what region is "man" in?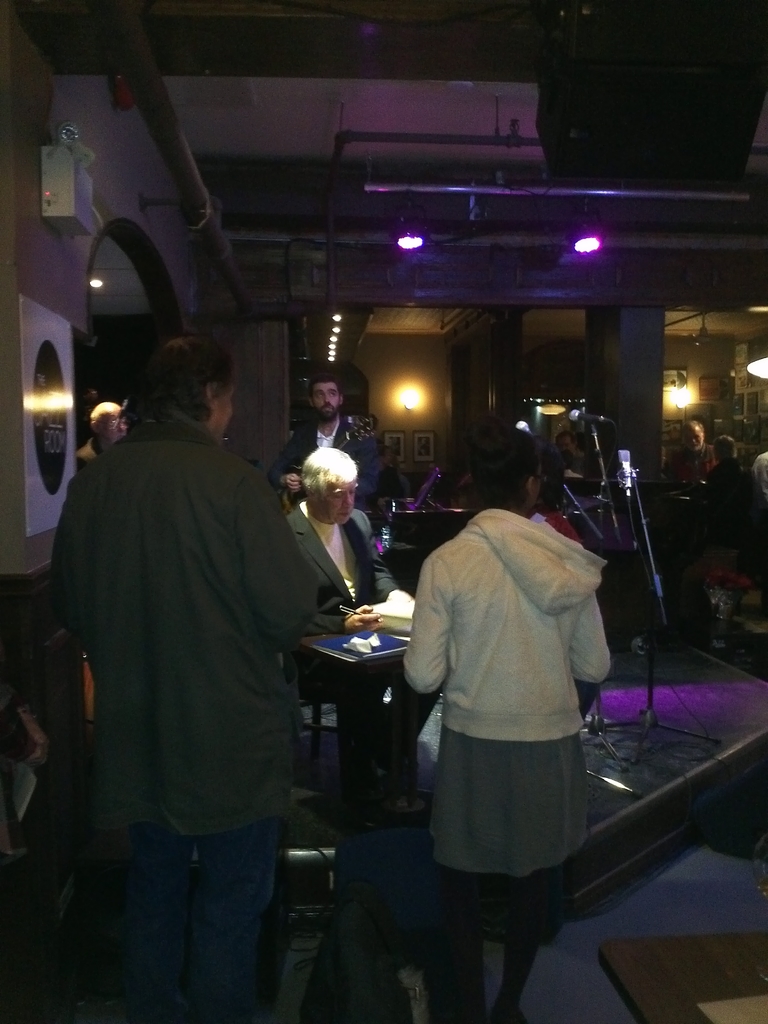
bbox=[37, 335, 322, 1023].
